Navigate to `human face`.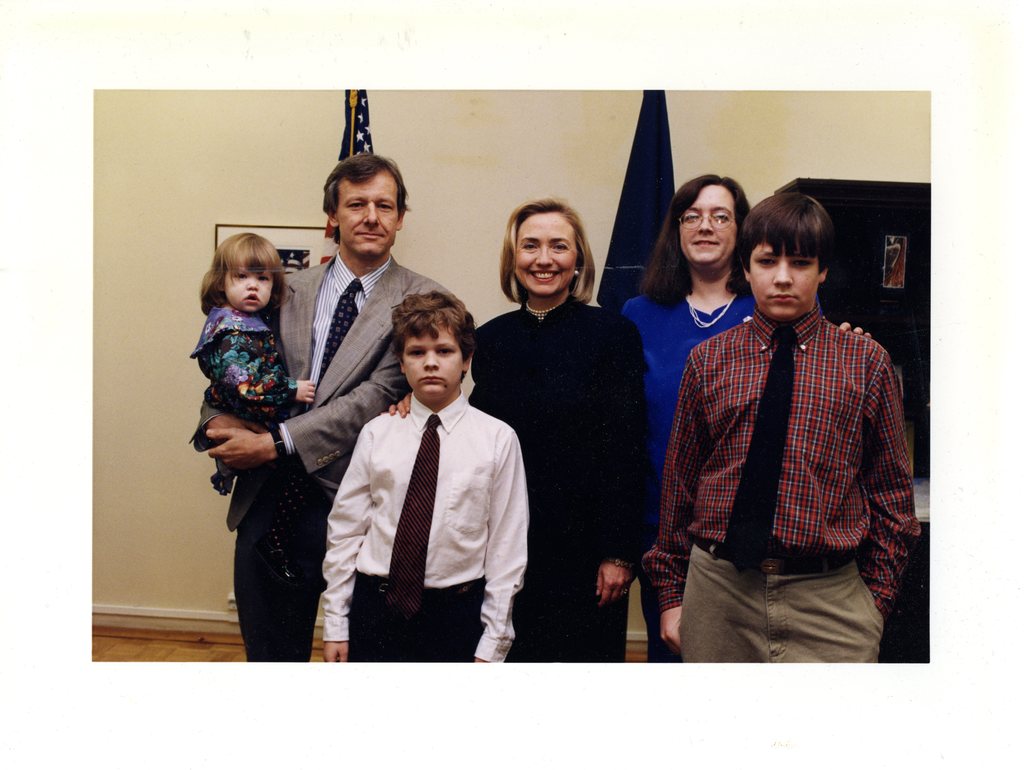
Navigation target: box(681, 186, 734, 267).
